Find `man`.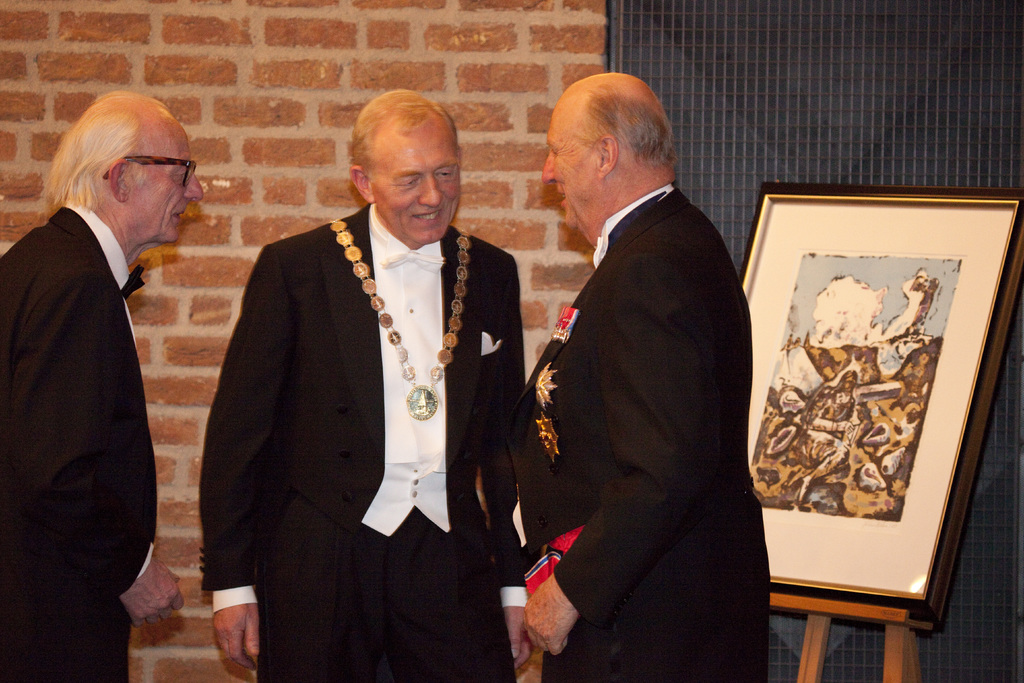
bbox=[196, 88, 527, 682].
